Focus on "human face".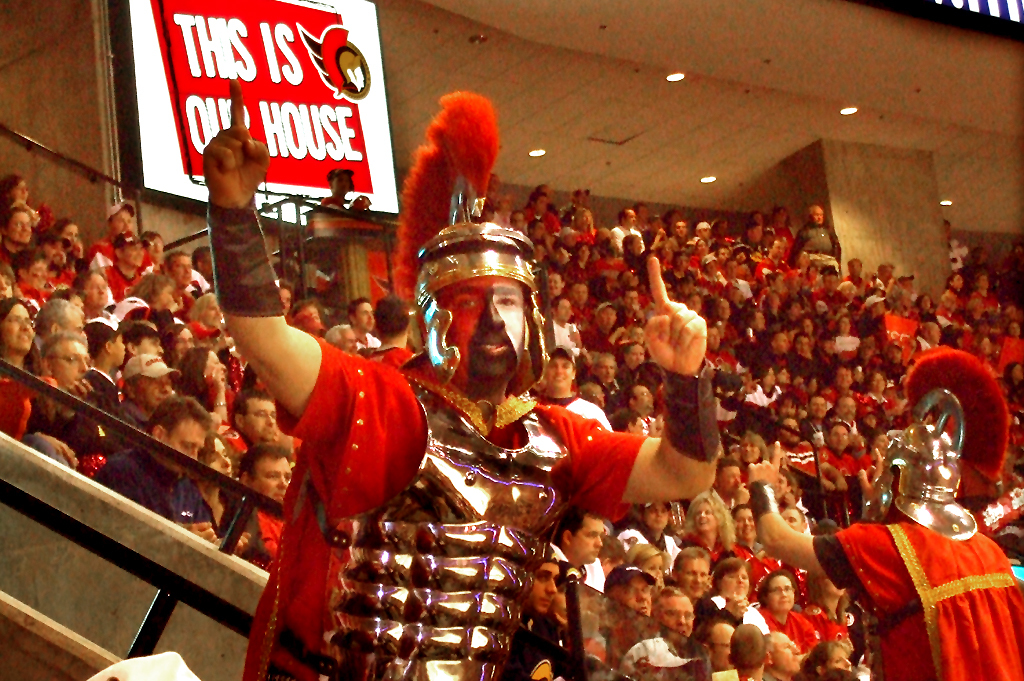
Focused at (645, 502, 669, 533).
